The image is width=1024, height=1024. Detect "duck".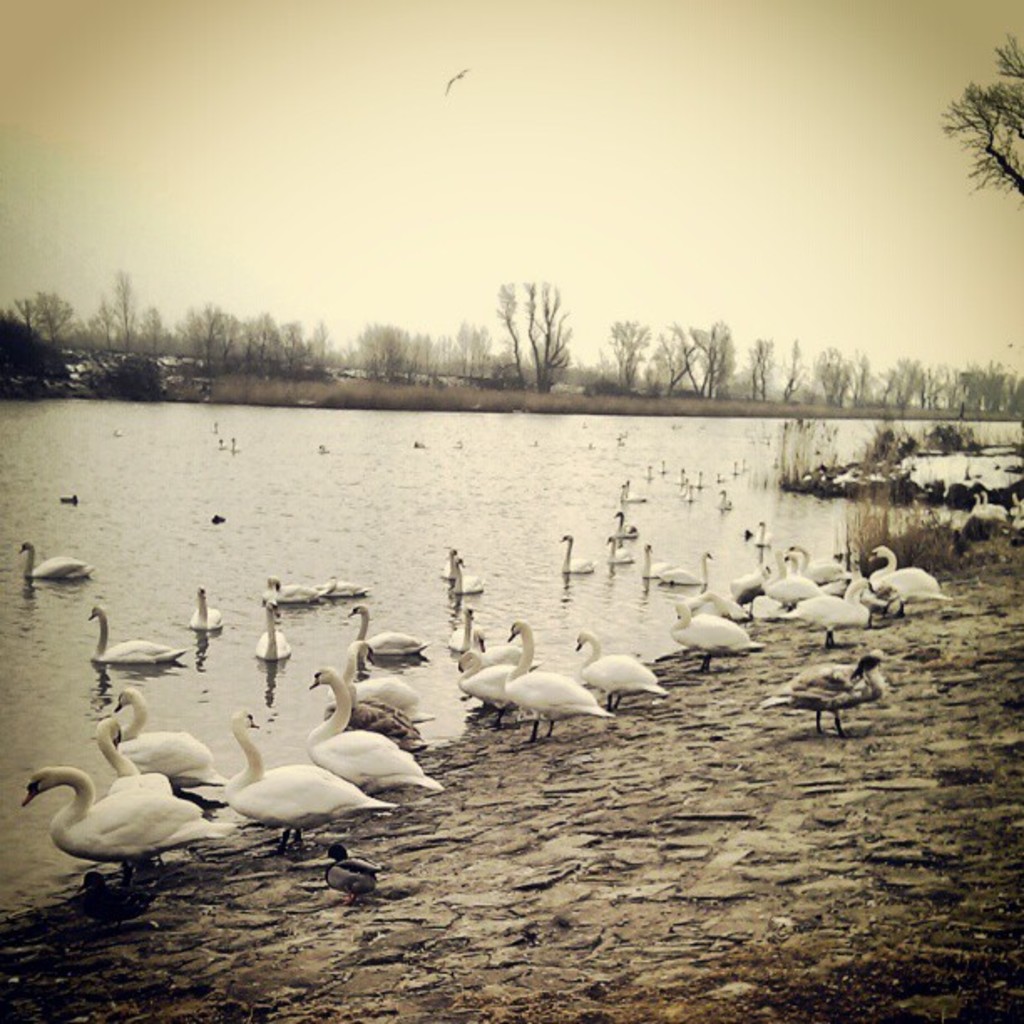
Detection: rect(284, 574, 366, 599).
